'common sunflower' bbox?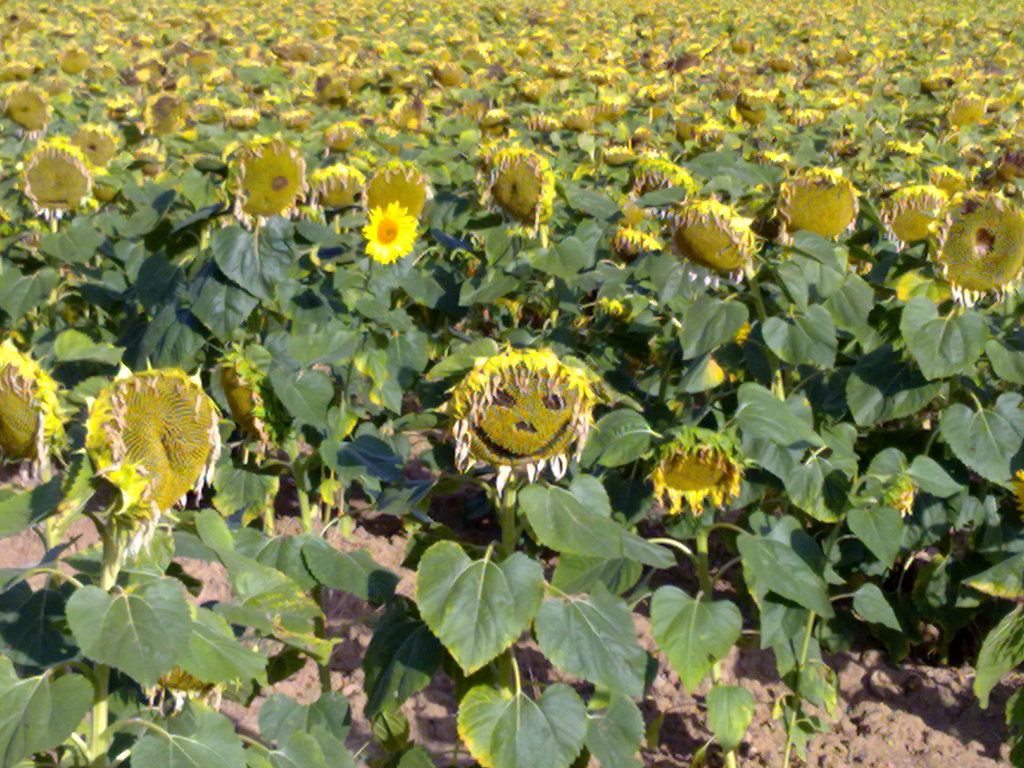
941:192:1023:297
